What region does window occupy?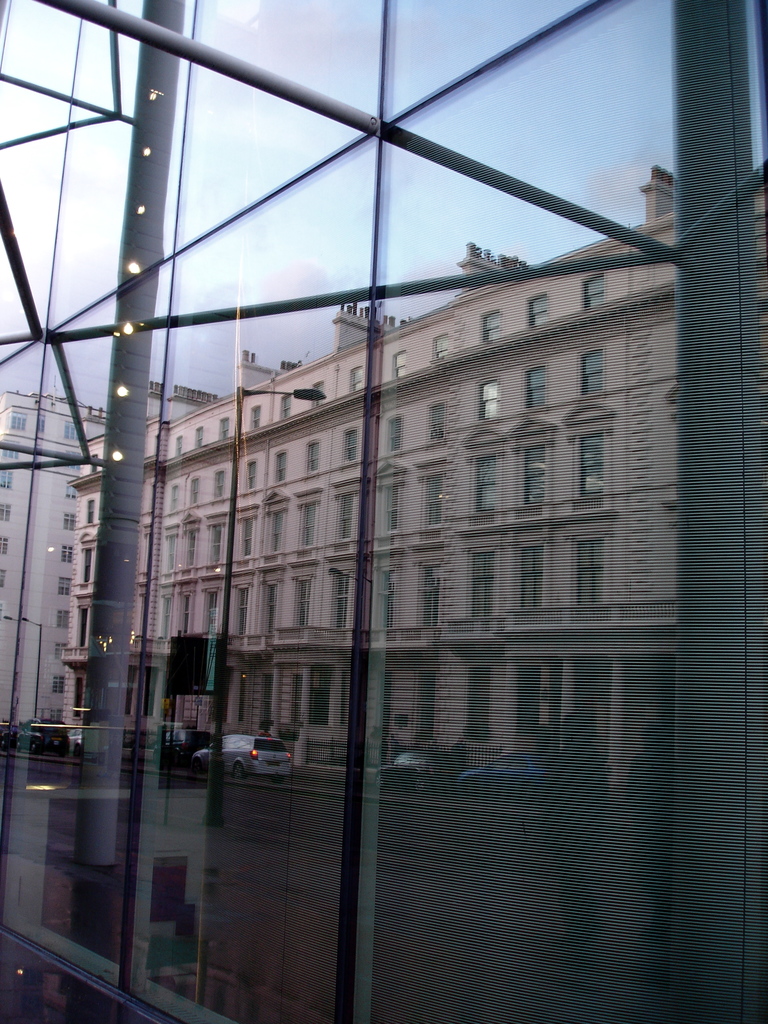
[left=57, top=575, right=72, bottom=593].
